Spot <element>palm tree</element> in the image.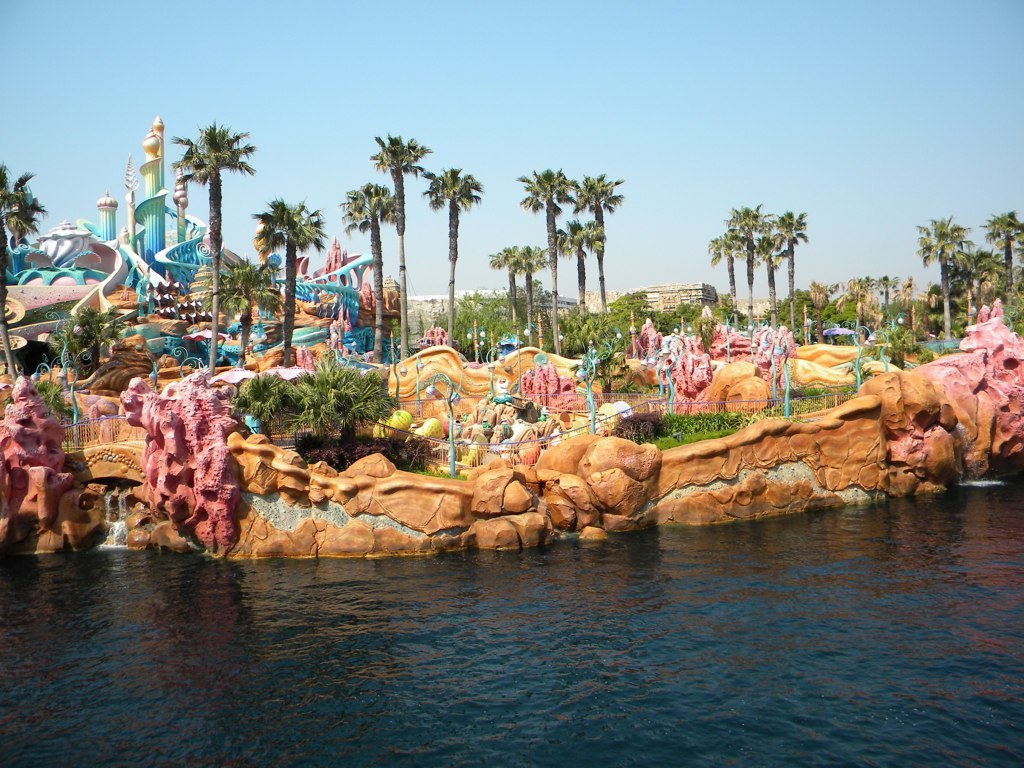
<element>palm tree</element> found at [976, 207, 1023, 291].
